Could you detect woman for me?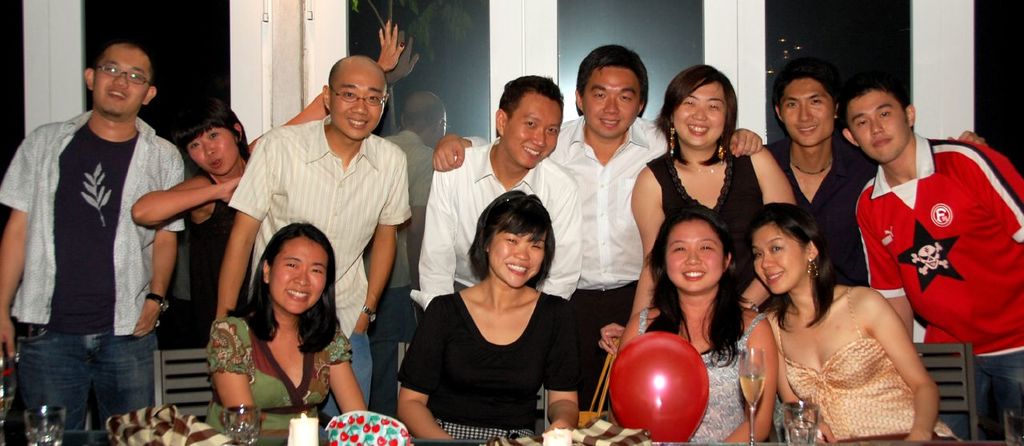
Detection result: detection(586, 207, 788, 445).
